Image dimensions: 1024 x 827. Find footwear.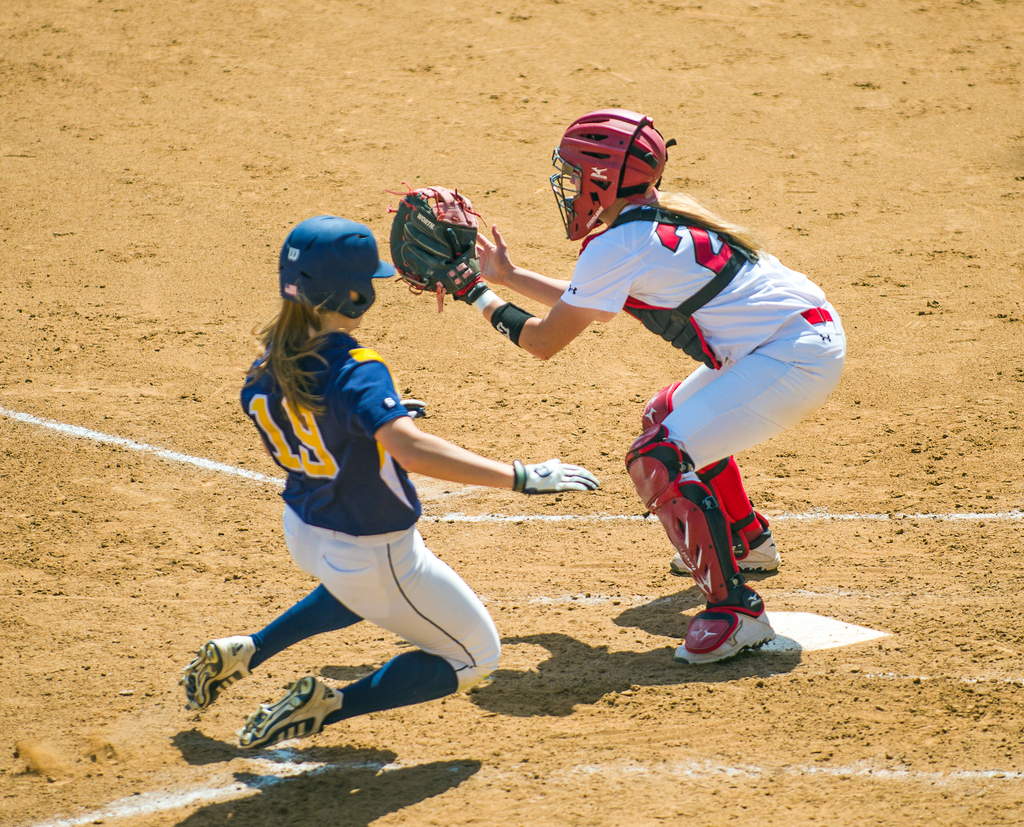
<bbox>236, 677, 342, 751</bbox>.
